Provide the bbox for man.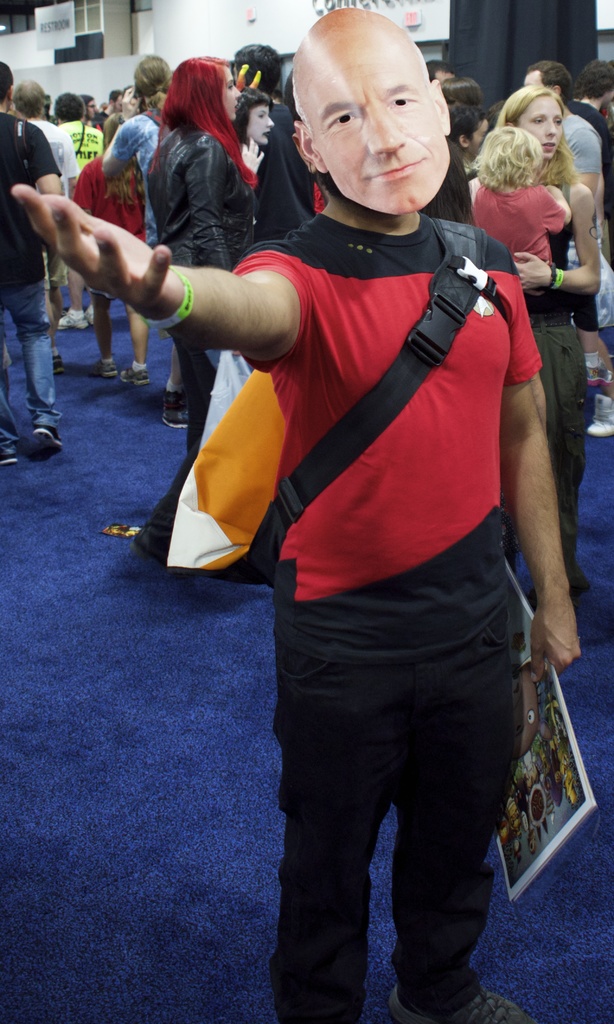
[x1=521, y1=63, x2=613, y2=440].
